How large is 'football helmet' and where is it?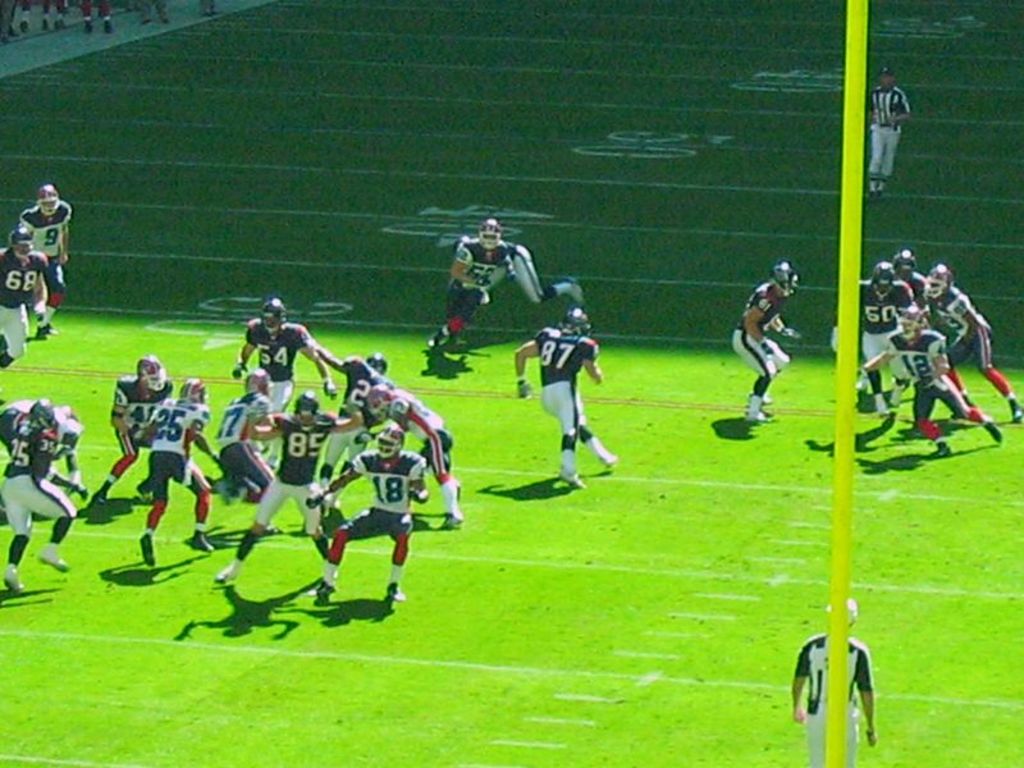
Bounding box: <region>379, 413, 402, 468</region>.
